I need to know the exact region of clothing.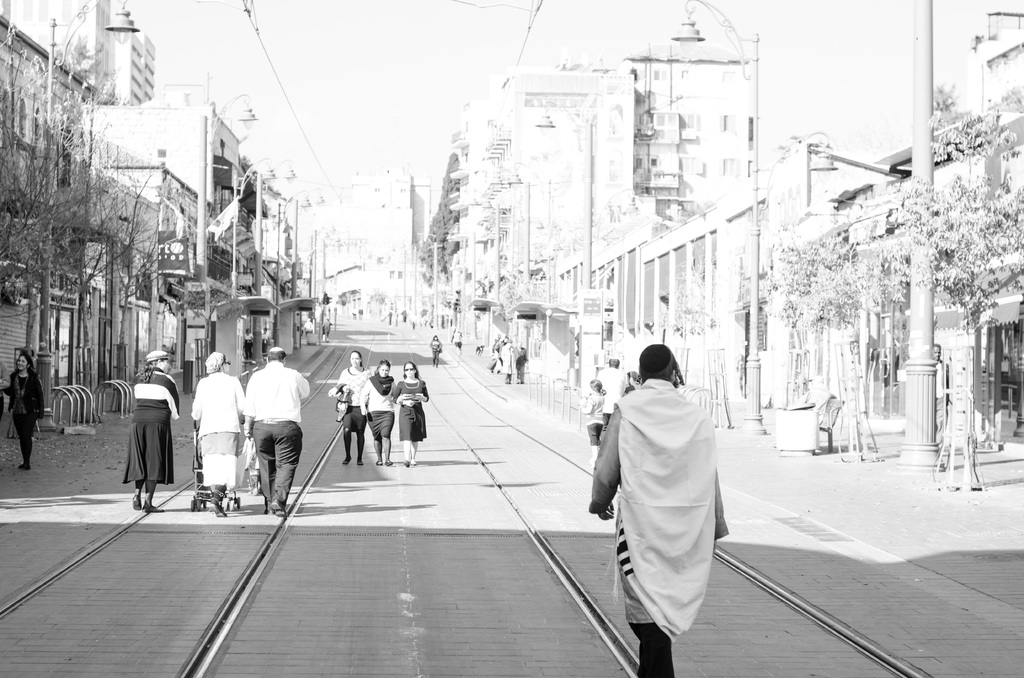
Region: box(493, 341, 509, 375).
